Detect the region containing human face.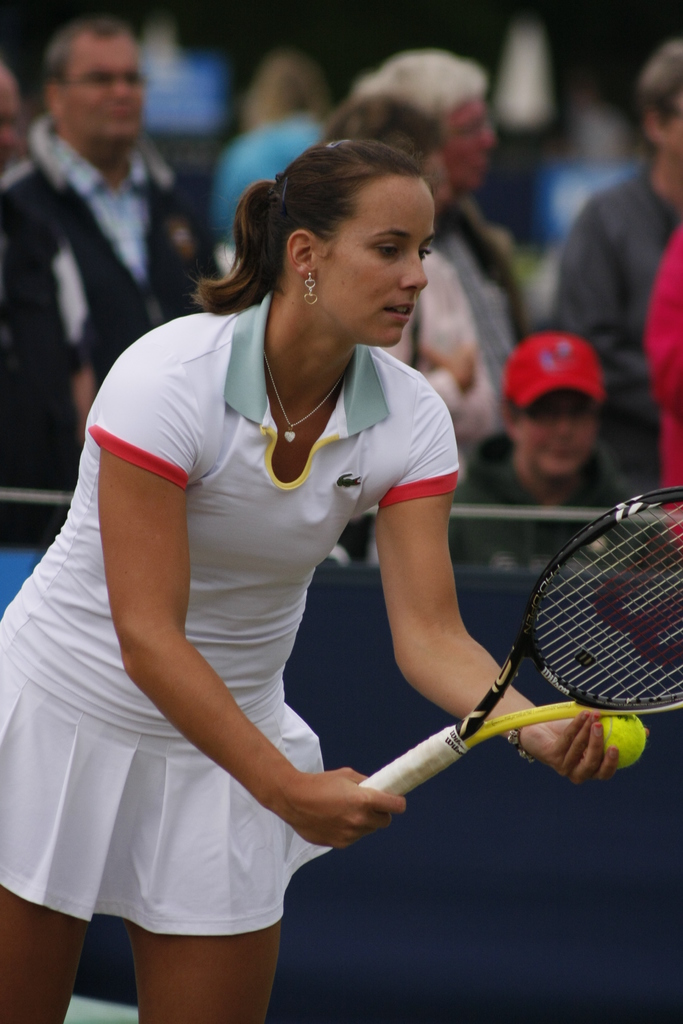
{"left": 64, "top": 39, "right": 141, "bottom": 139}.
